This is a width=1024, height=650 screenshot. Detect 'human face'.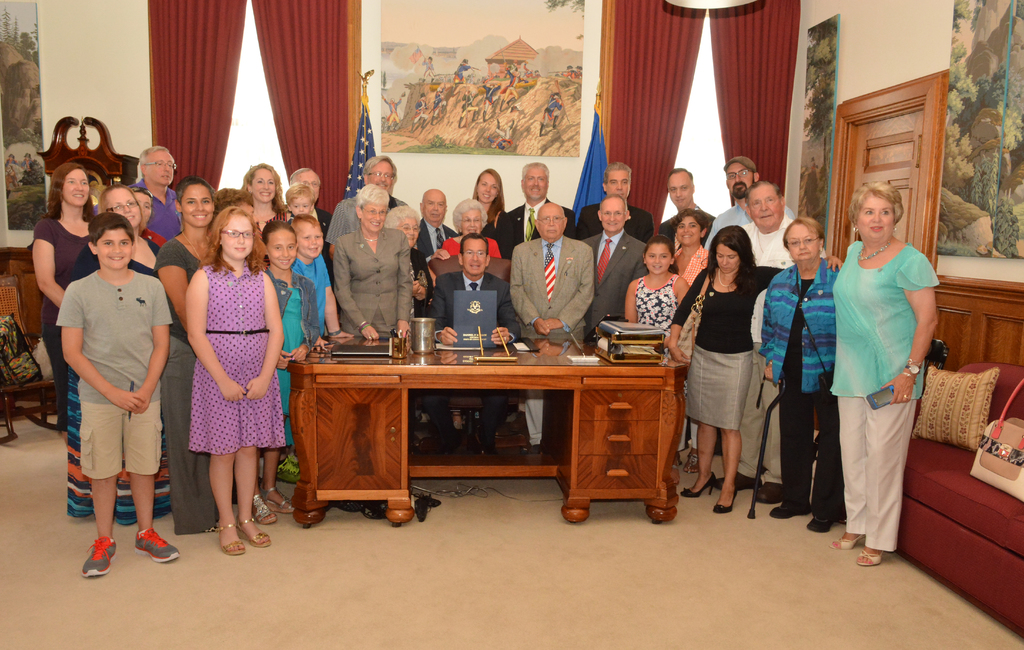
856,198,893,239.
